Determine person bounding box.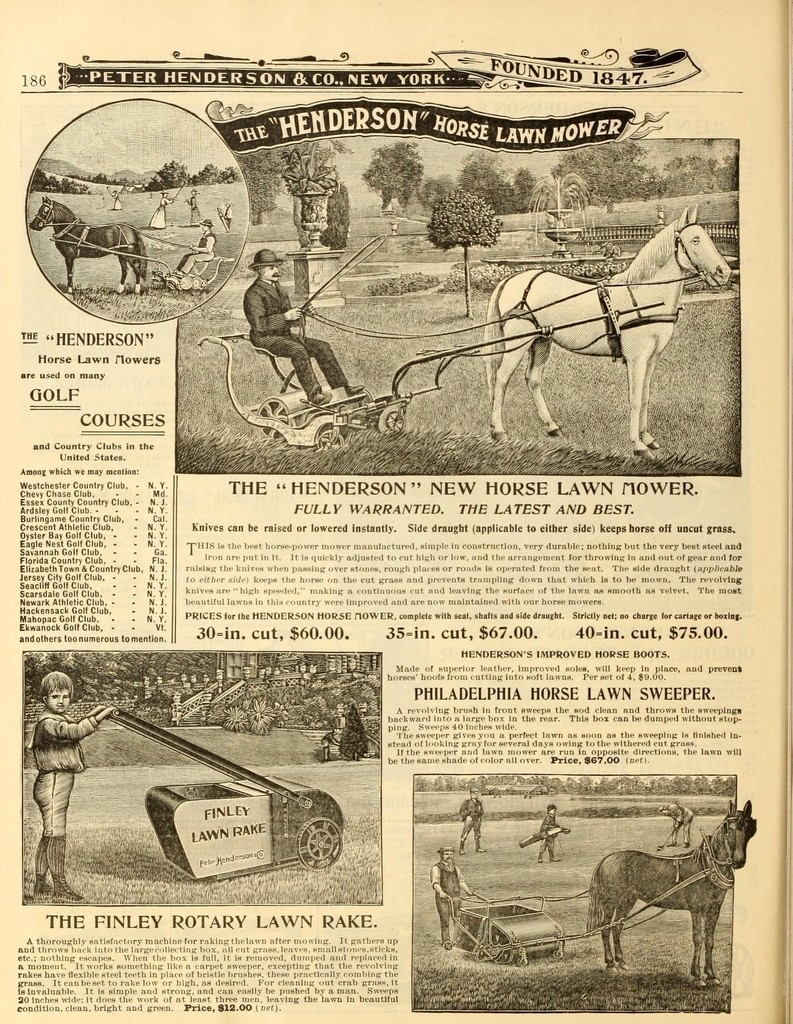
Determined: 669/803/702/851.
